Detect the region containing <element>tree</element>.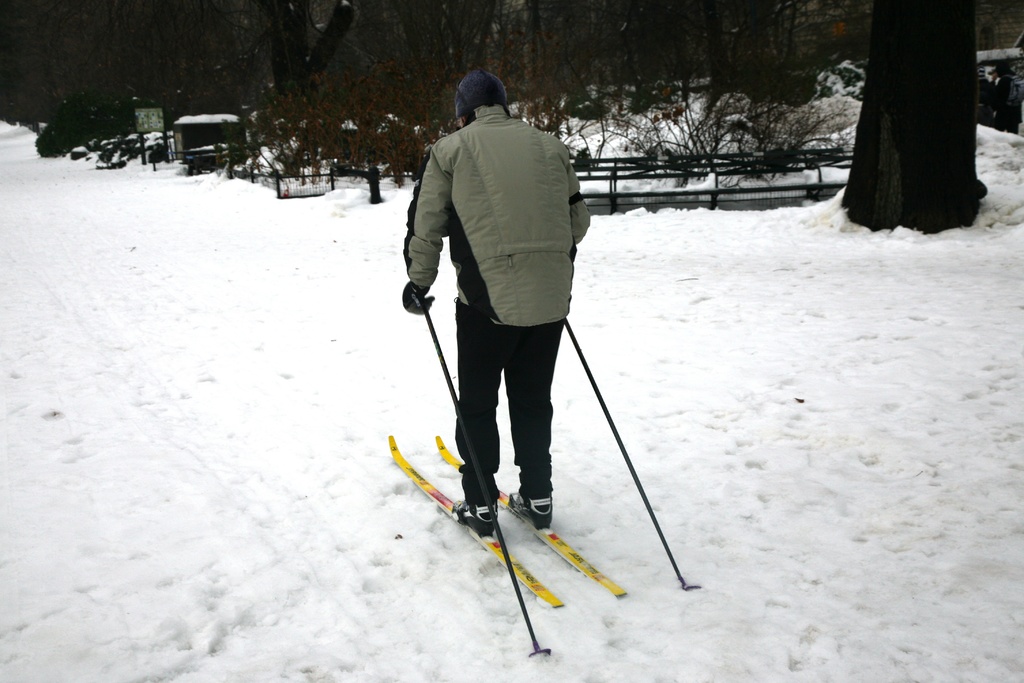
[840, 0, 987, 228].
